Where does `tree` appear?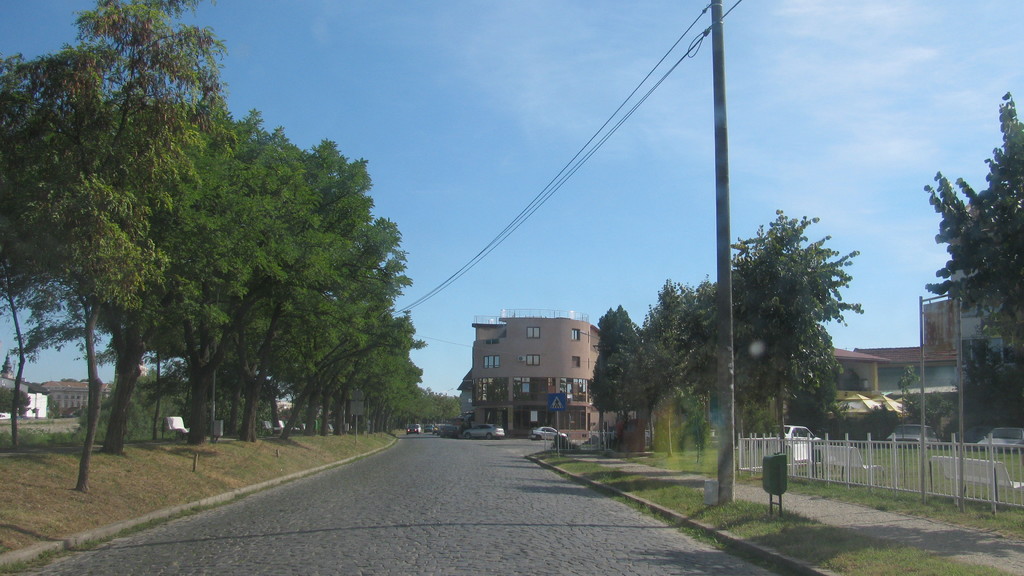
Appears at bbox=[306, 312, 426, 438].
